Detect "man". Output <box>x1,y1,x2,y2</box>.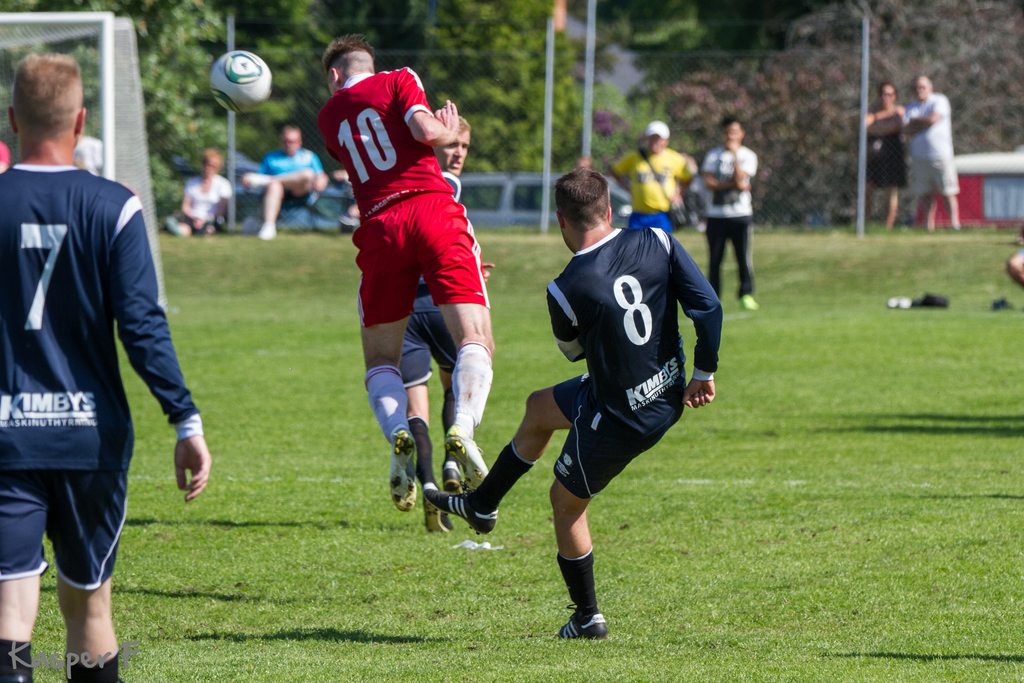
<box>239,120,328,240</box>.
